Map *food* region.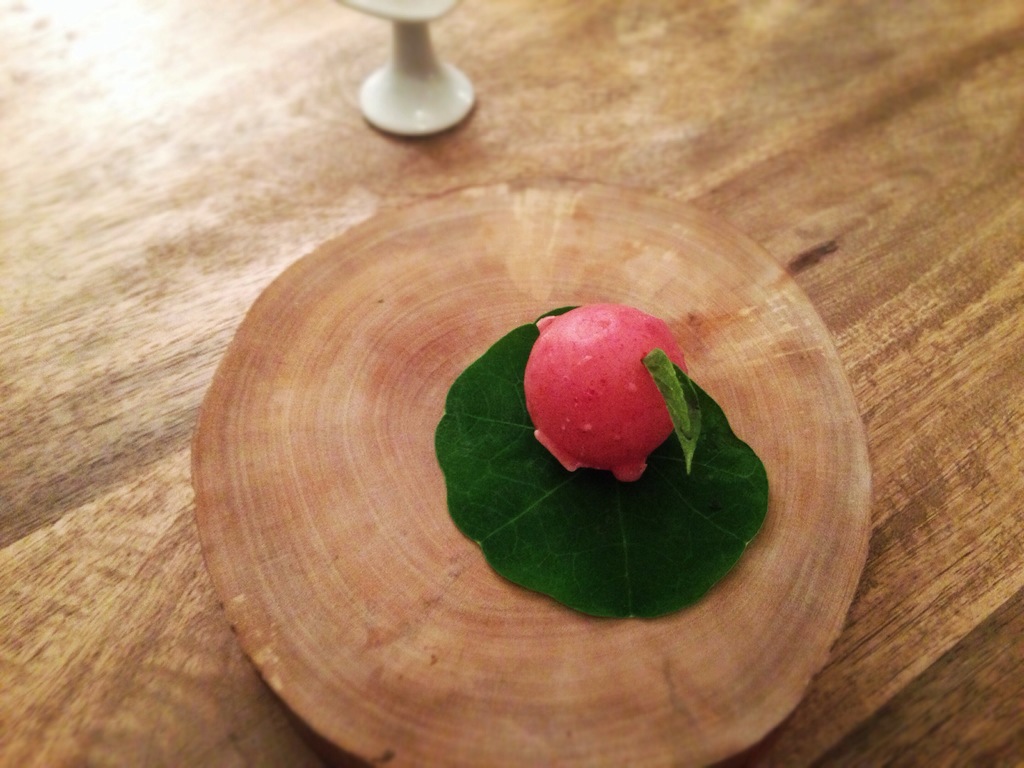
Mapped to [x1=433, y1=303, x2=768, y2=623].
